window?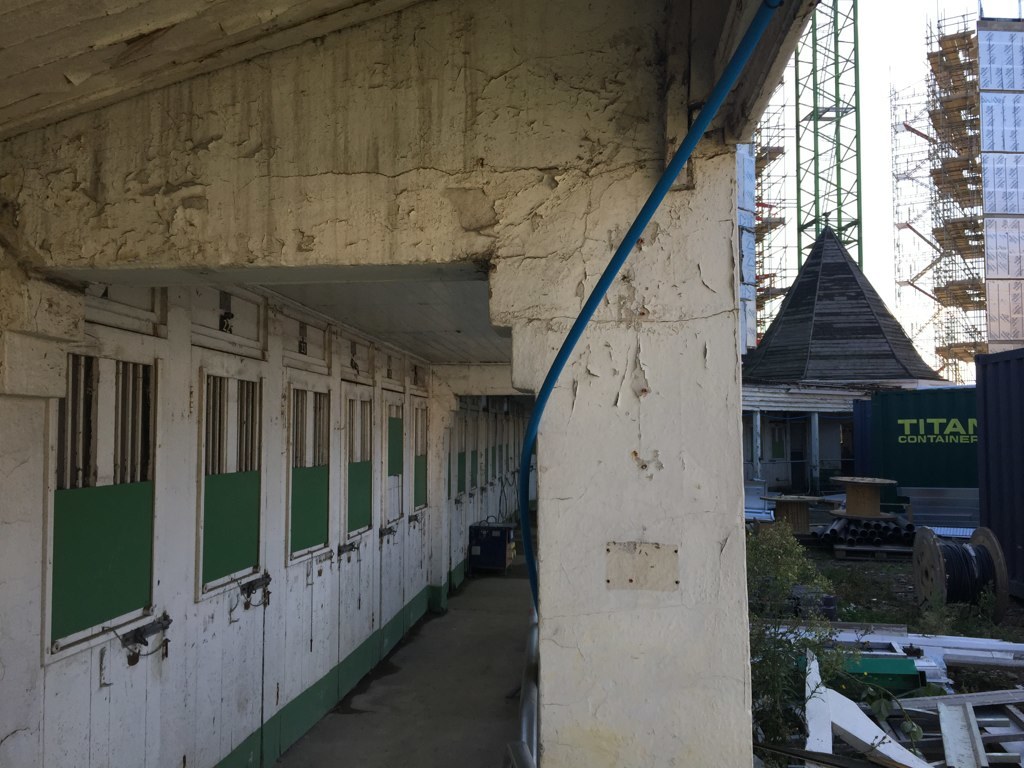
<region>289, 381, 326, 561</region>
